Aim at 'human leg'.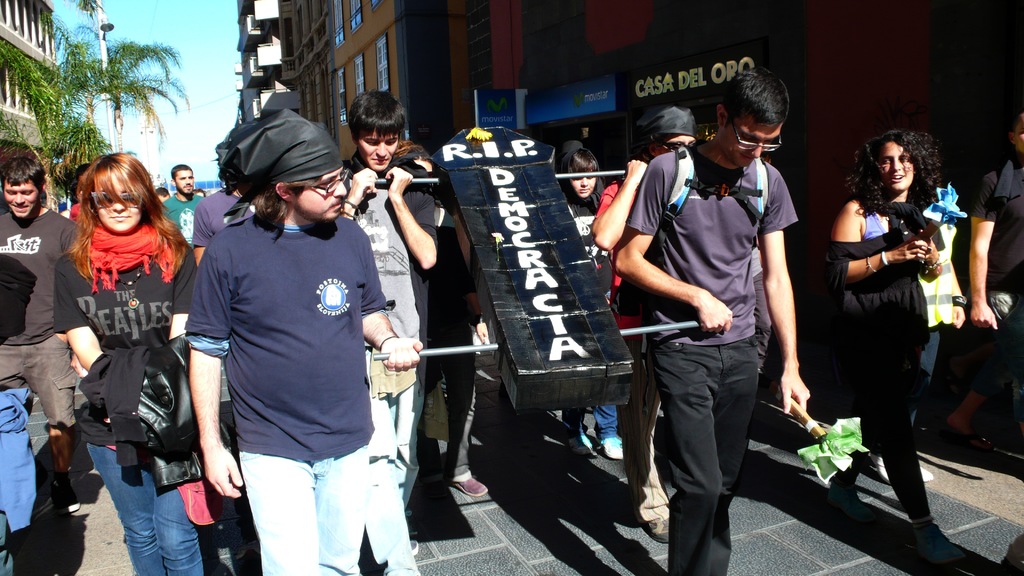
Aimed at crop(152, 489, 206, 575).
